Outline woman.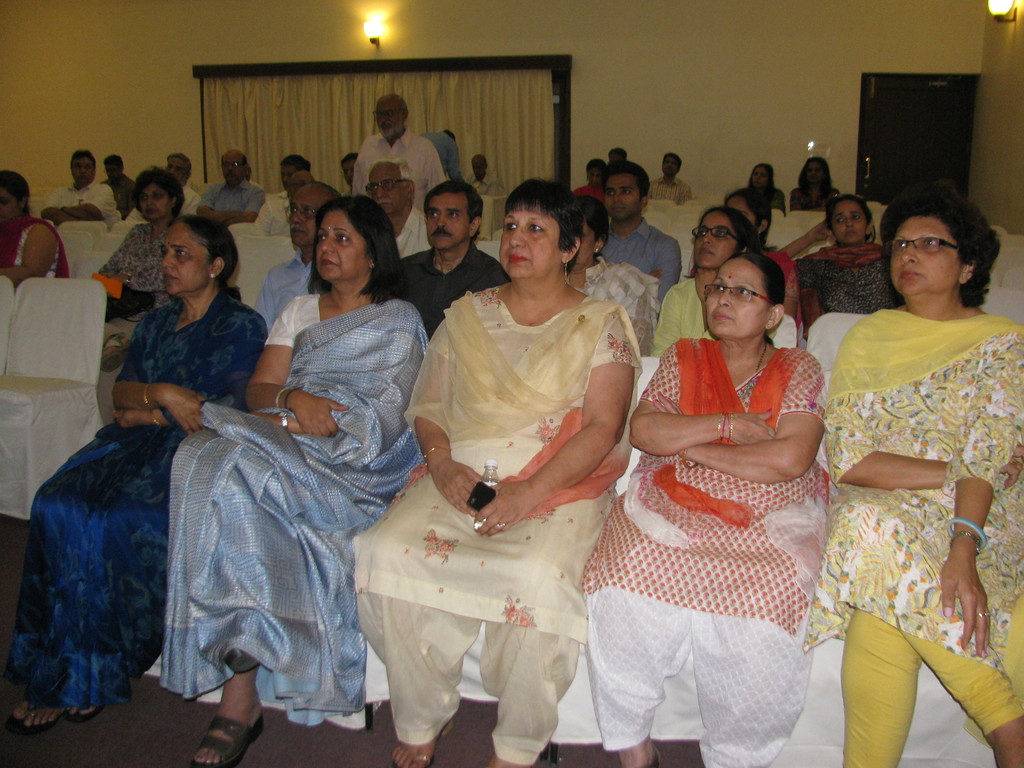
Outline: l=0, t=168, r=74, b=294.
